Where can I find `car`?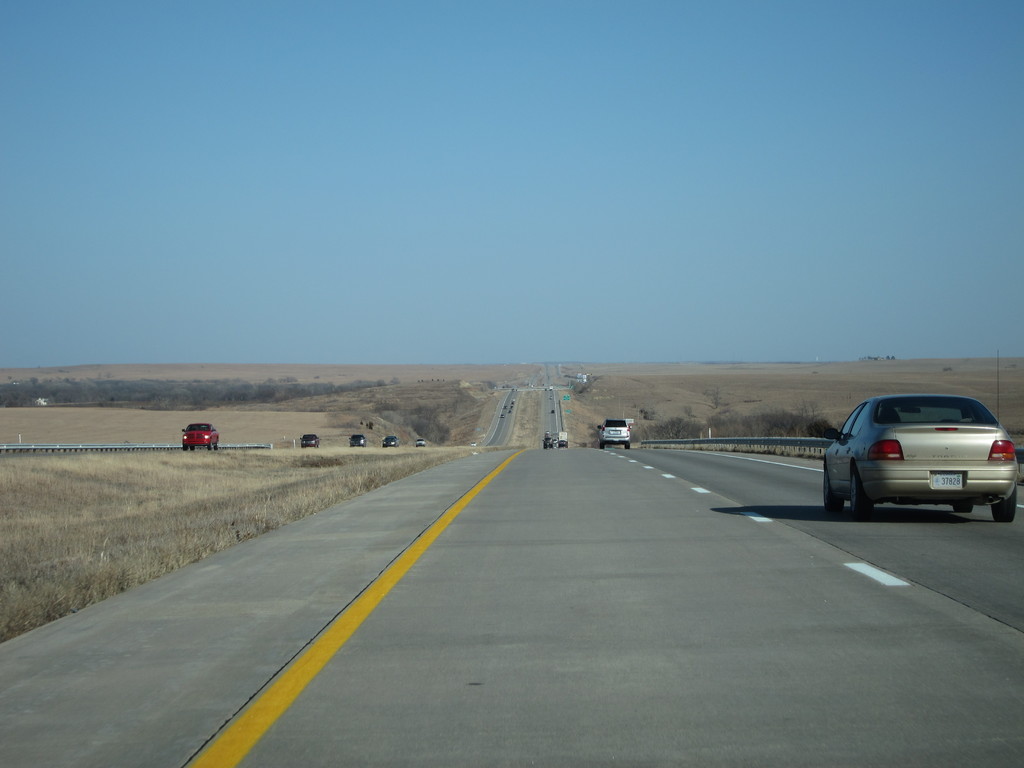
You can find it at box=[415, 441, 425, 444].
